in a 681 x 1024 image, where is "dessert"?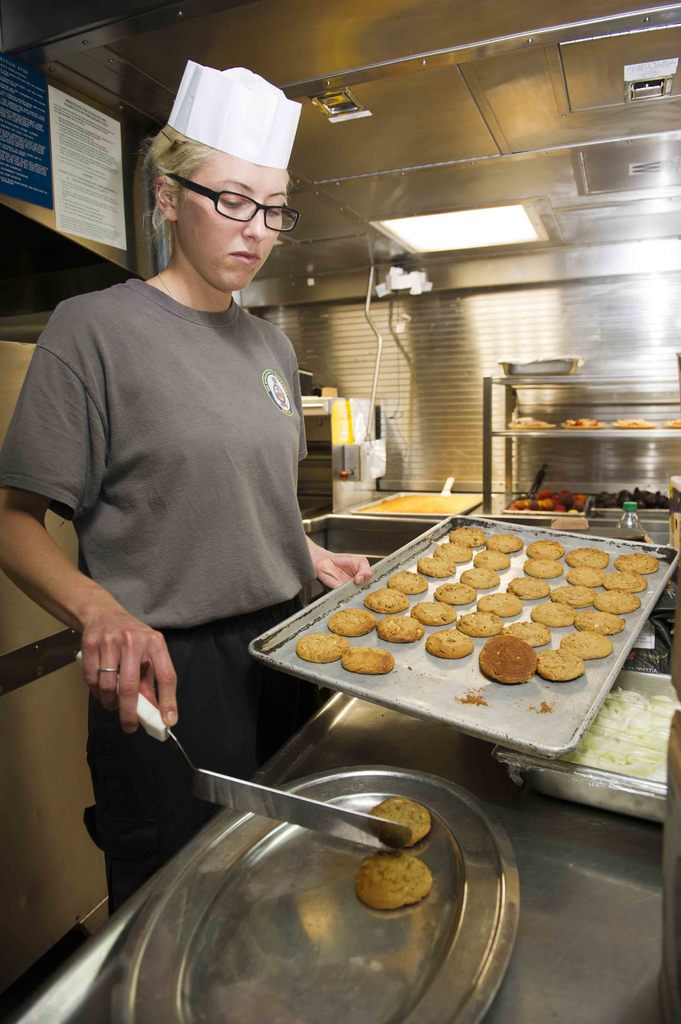
[x1=296, y1=636, x2=347, y2=664].
